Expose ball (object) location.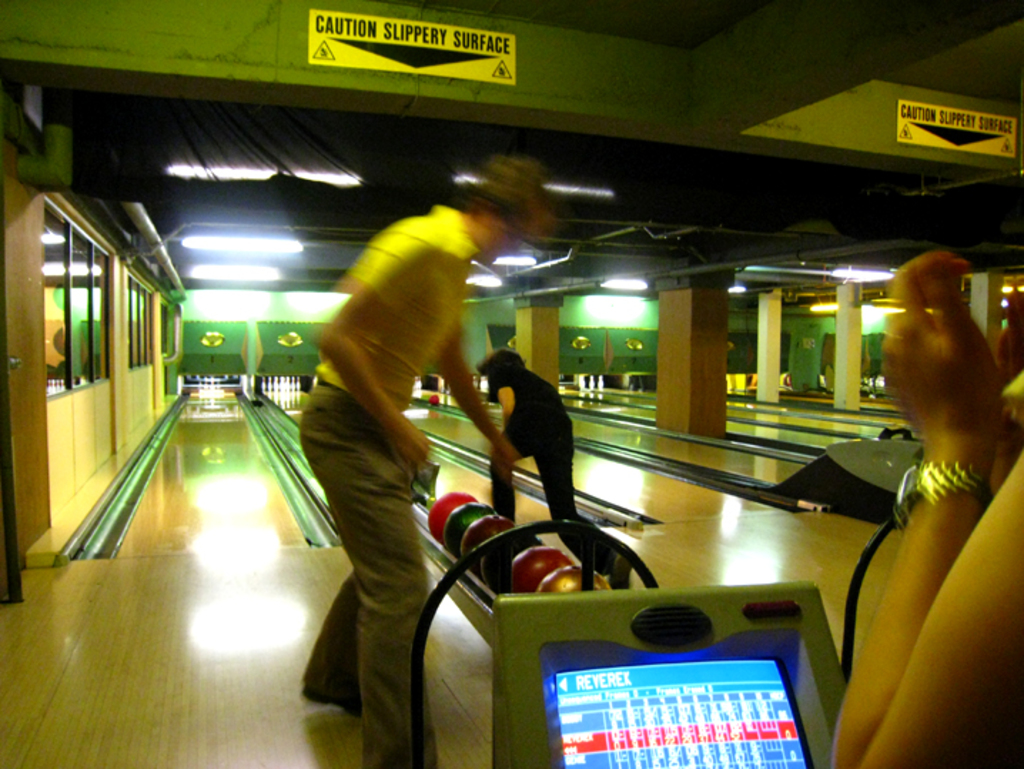
Exposed at <box>451,502,486,555</box>.
